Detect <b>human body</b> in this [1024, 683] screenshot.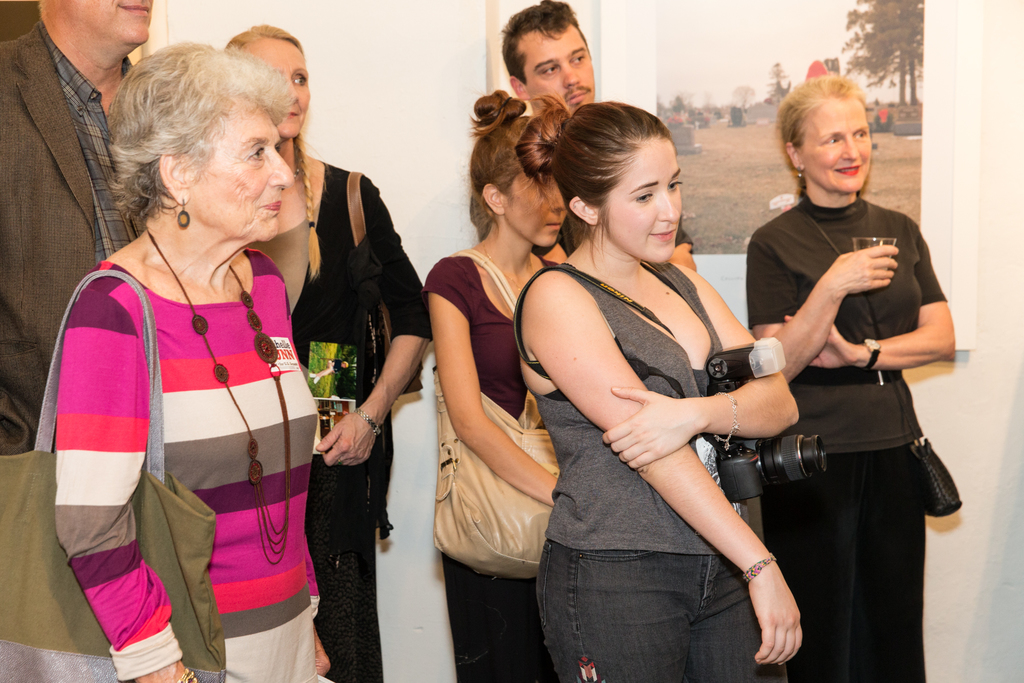
Detection: 252:155:436:682.
